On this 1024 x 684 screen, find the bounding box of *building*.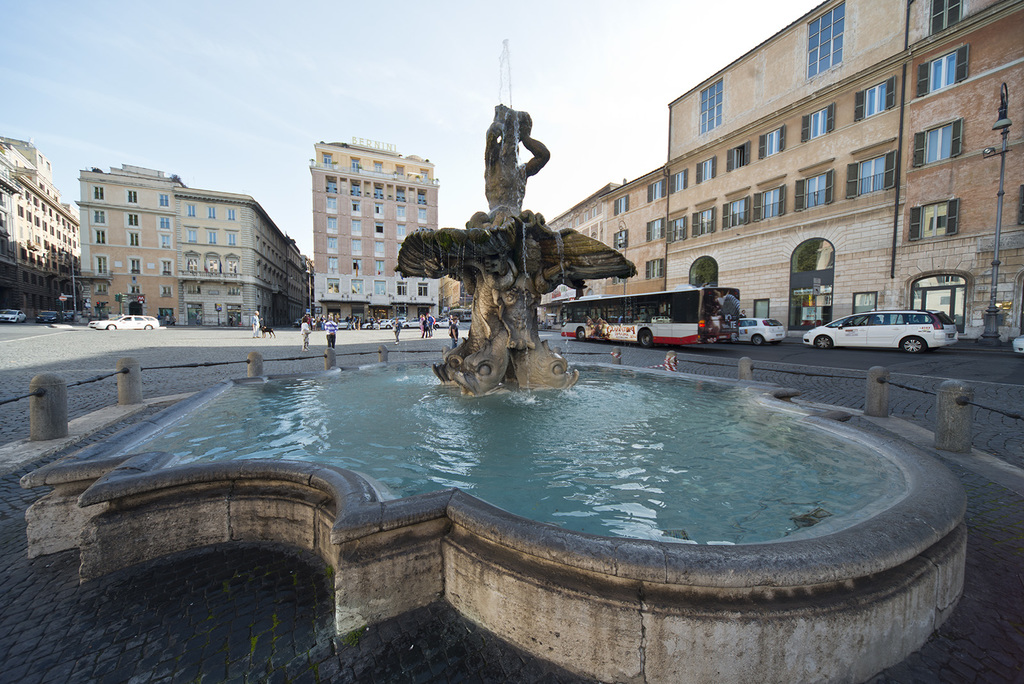
Bounding box: detection(306, 133, 444, 323).
